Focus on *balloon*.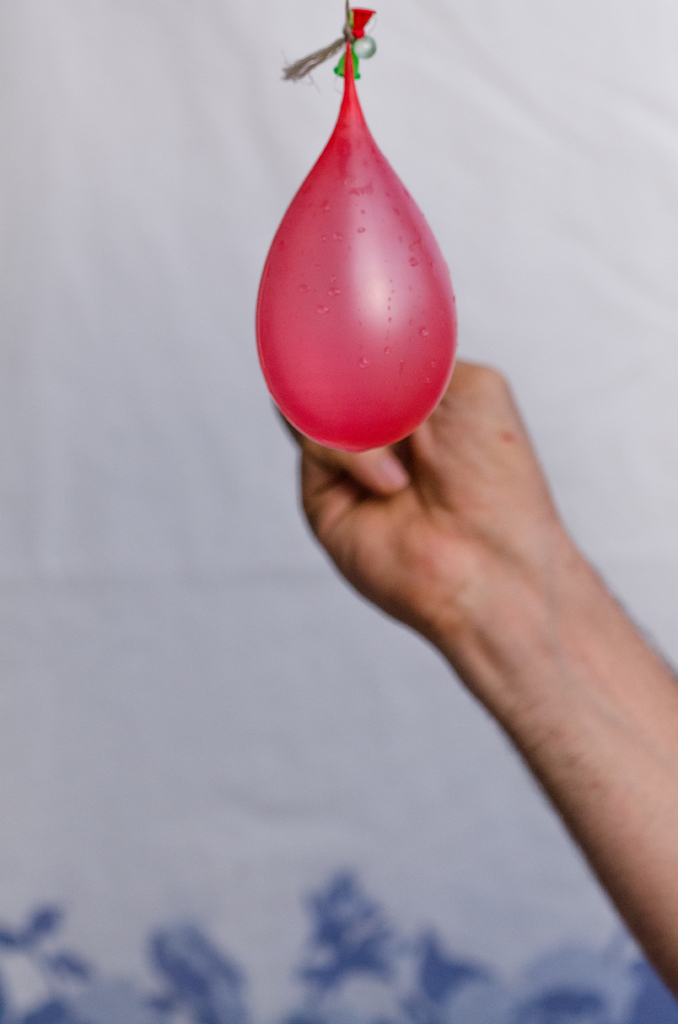
Focused at select_region(254, 8, 457, 452).
